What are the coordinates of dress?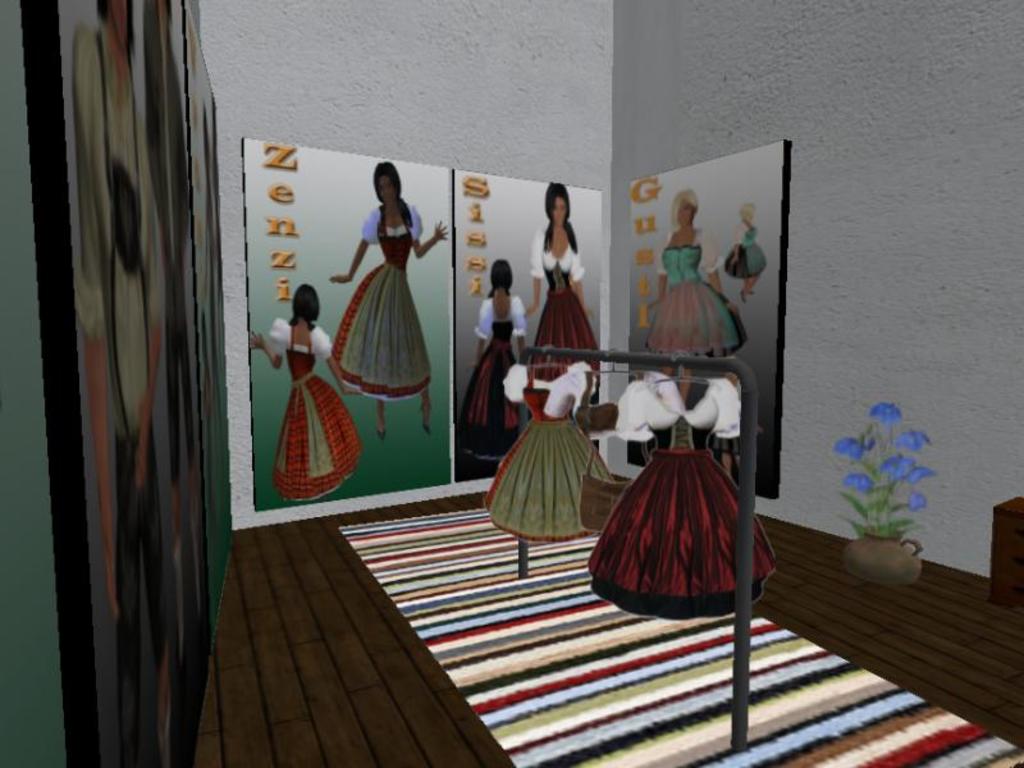
[269,319,366,504].
